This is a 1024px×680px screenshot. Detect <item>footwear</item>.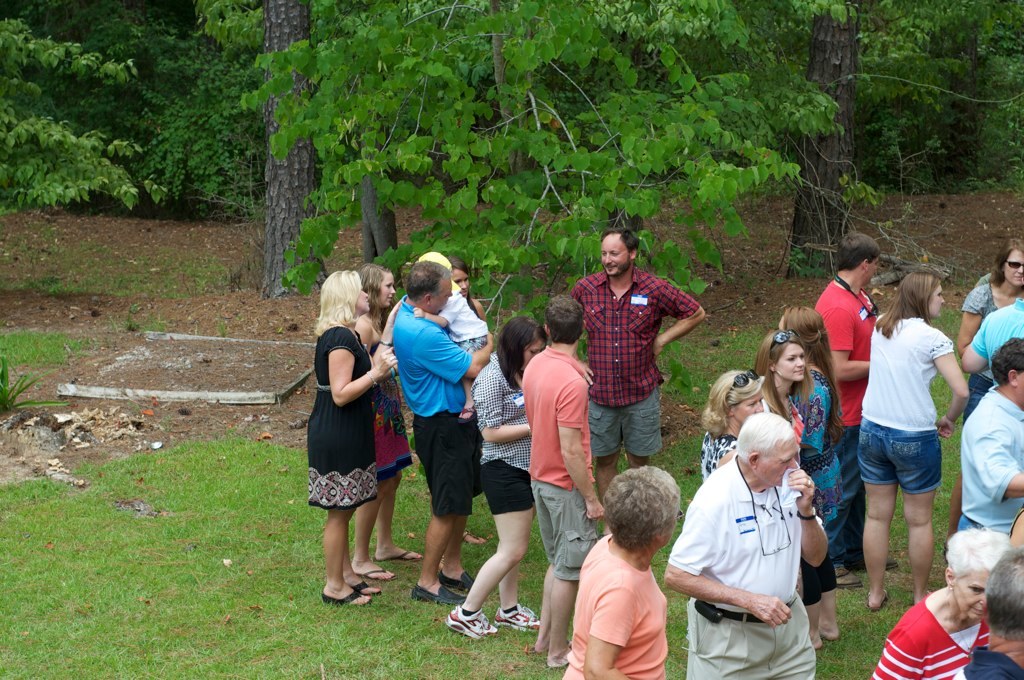
crop(835, 572, 861, 586).
